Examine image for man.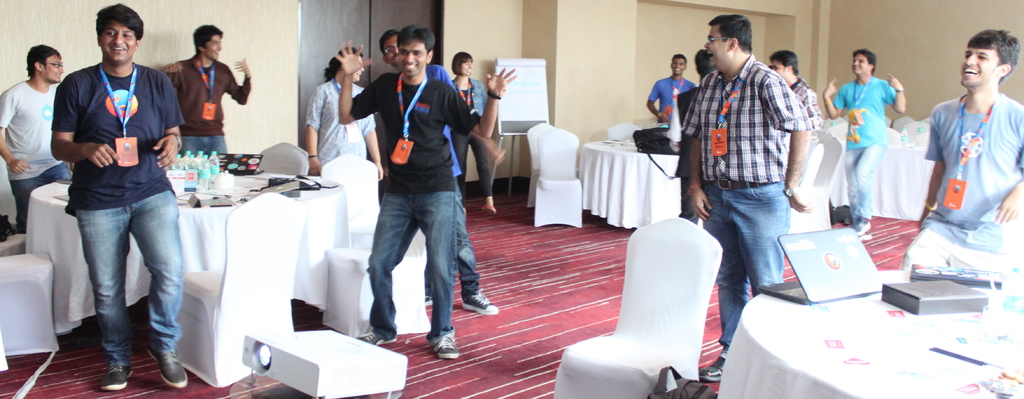
Examination result: select_region(902, 25, 1023, 269).
